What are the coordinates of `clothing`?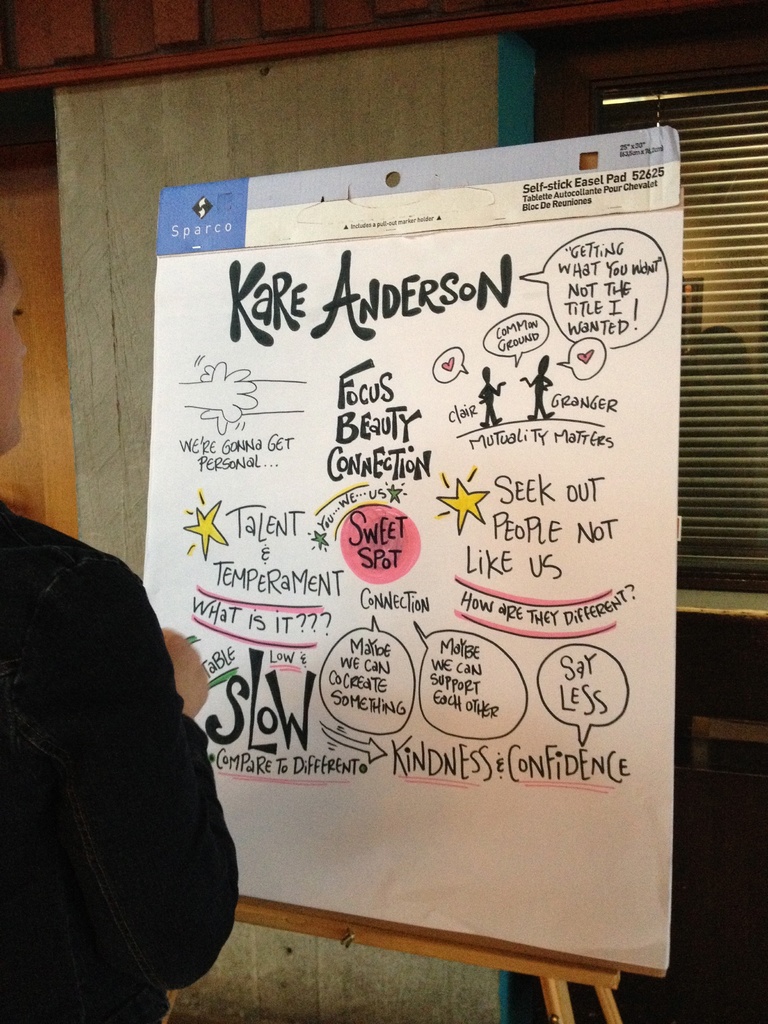
[0, 498, 237, 1023].
